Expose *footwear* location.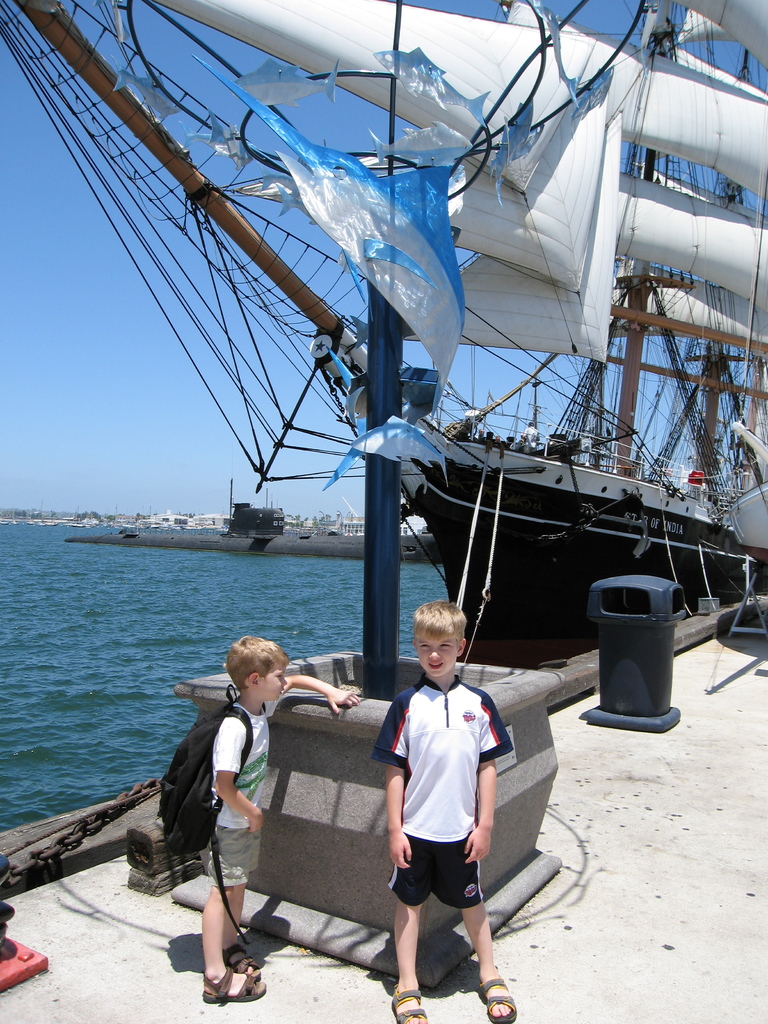
Exposed at rect(387, 987, 429, 1023).
